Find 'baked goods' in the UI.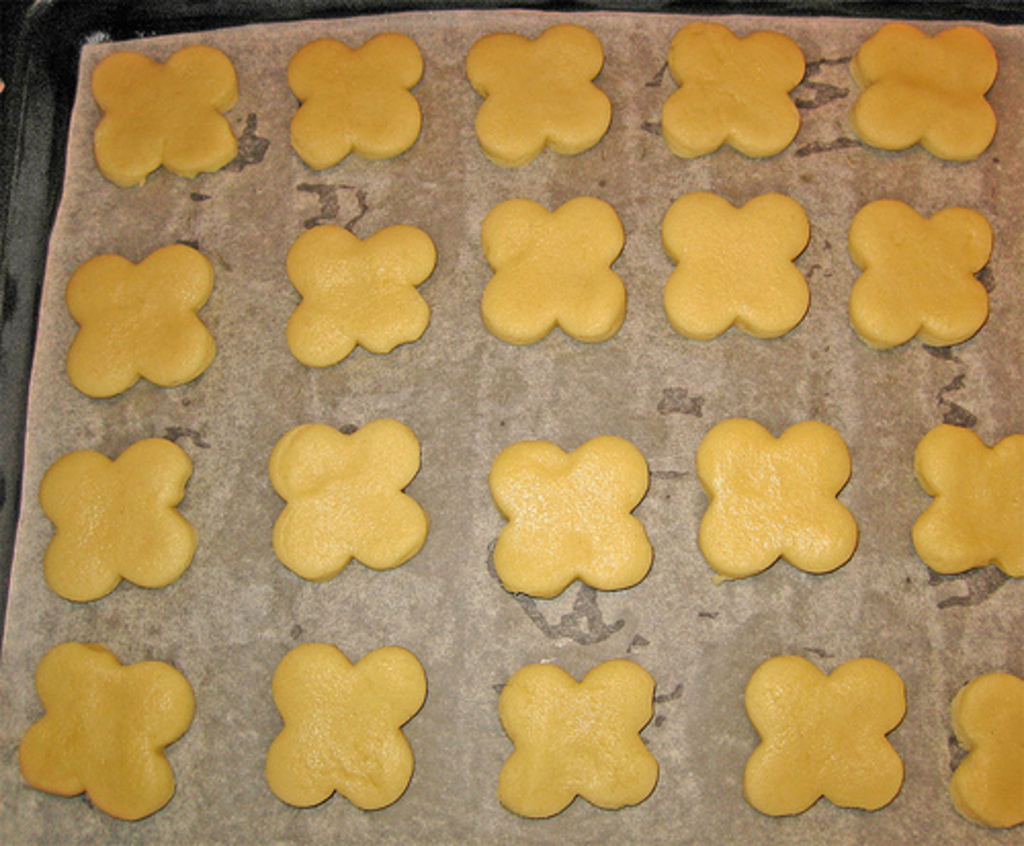
UI element at (left=41, top=436, right=199, bottom=602).
